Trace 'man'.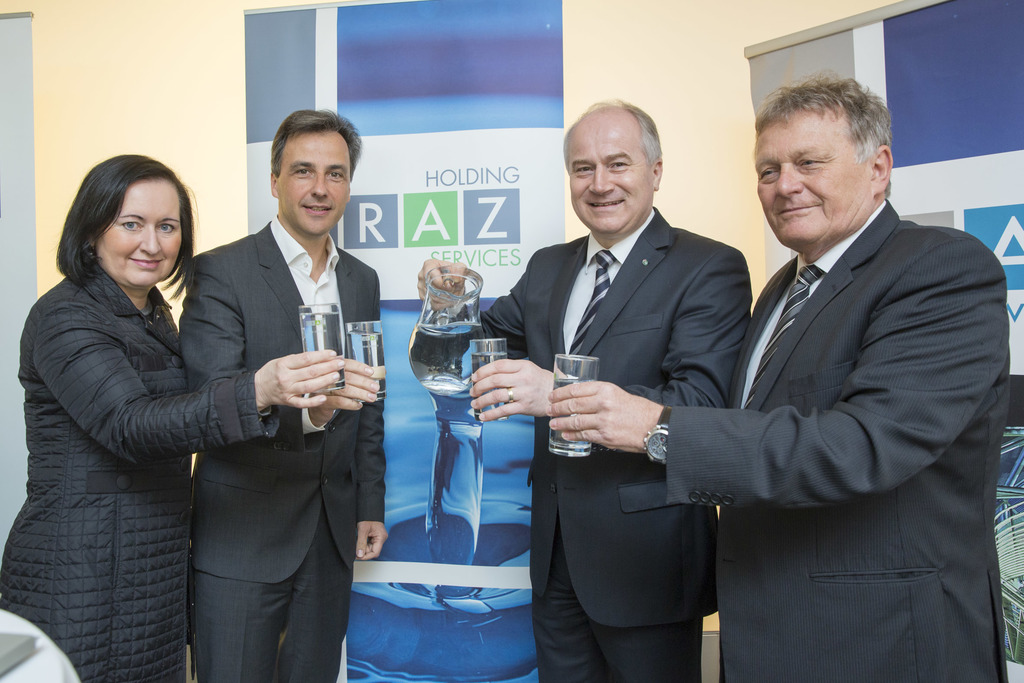
Traced to x1=474, y1=68, x2=1012, y2=682.
